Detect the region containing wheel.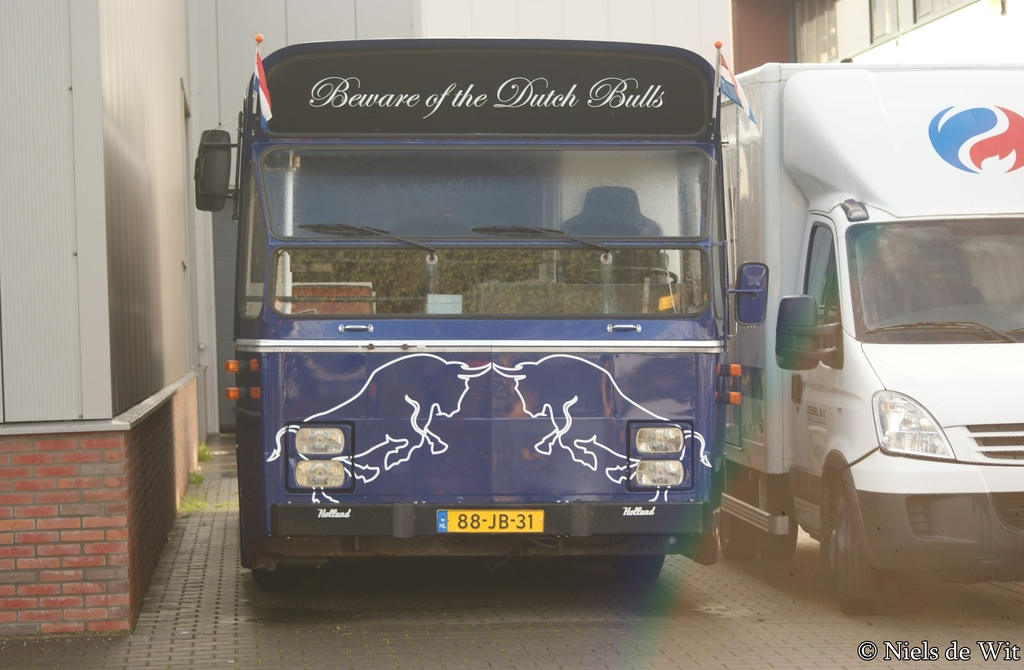
box(833, 477, 871, 612).
